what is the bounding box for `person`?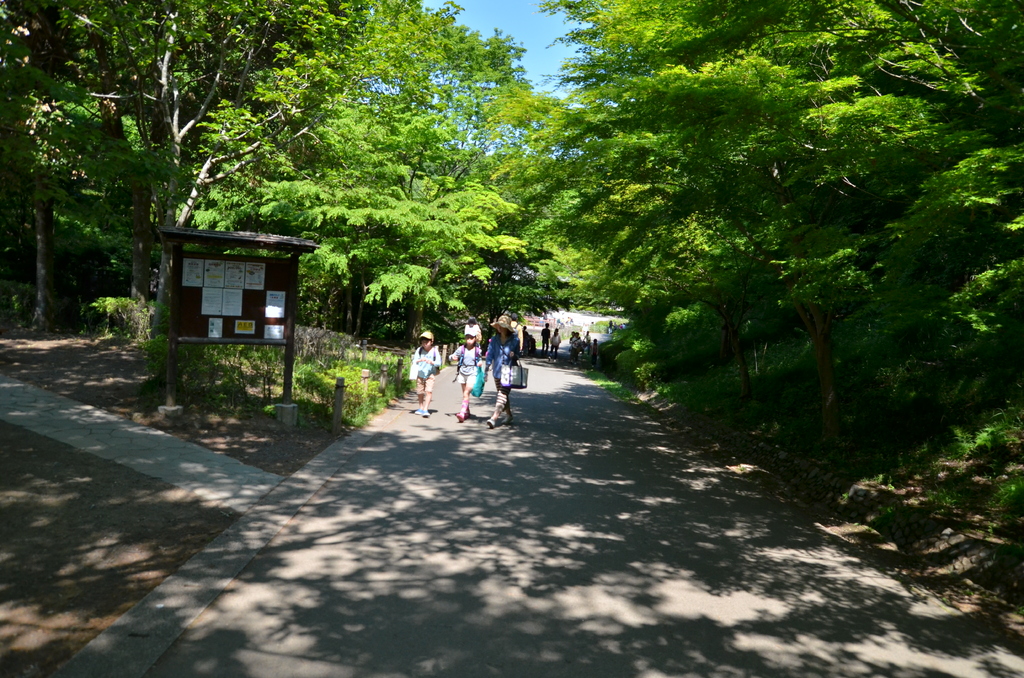
(left=413, top=326, right=440, bottom=422).
